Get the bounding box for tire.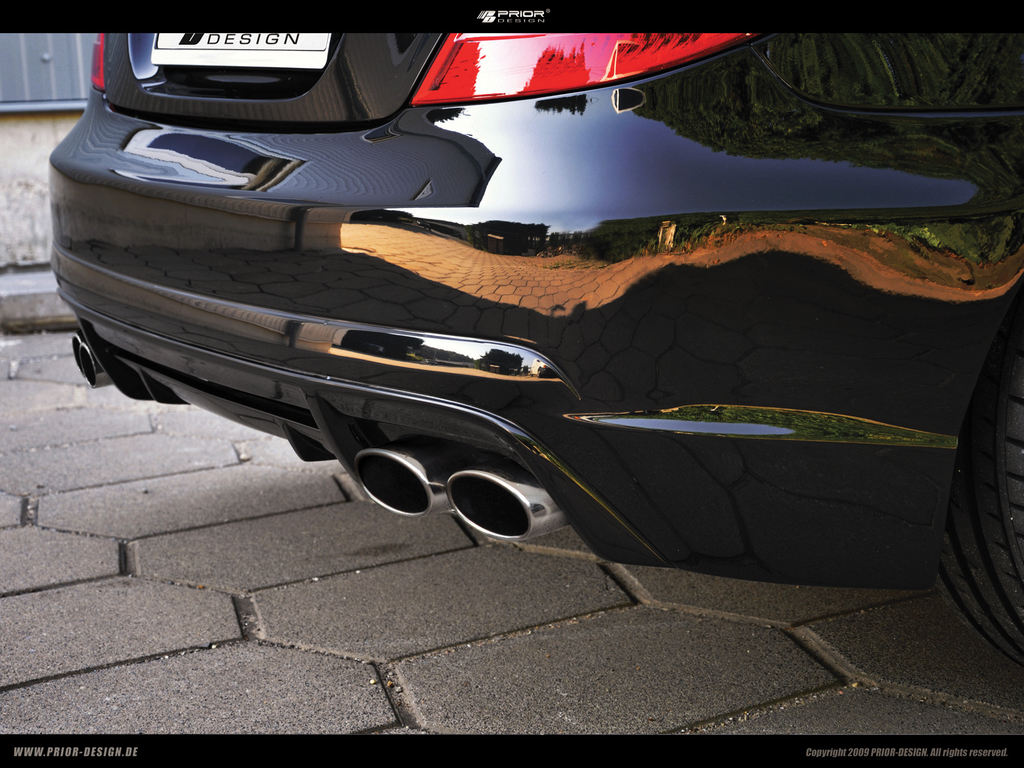
box(935, 341, 1023, 668).
